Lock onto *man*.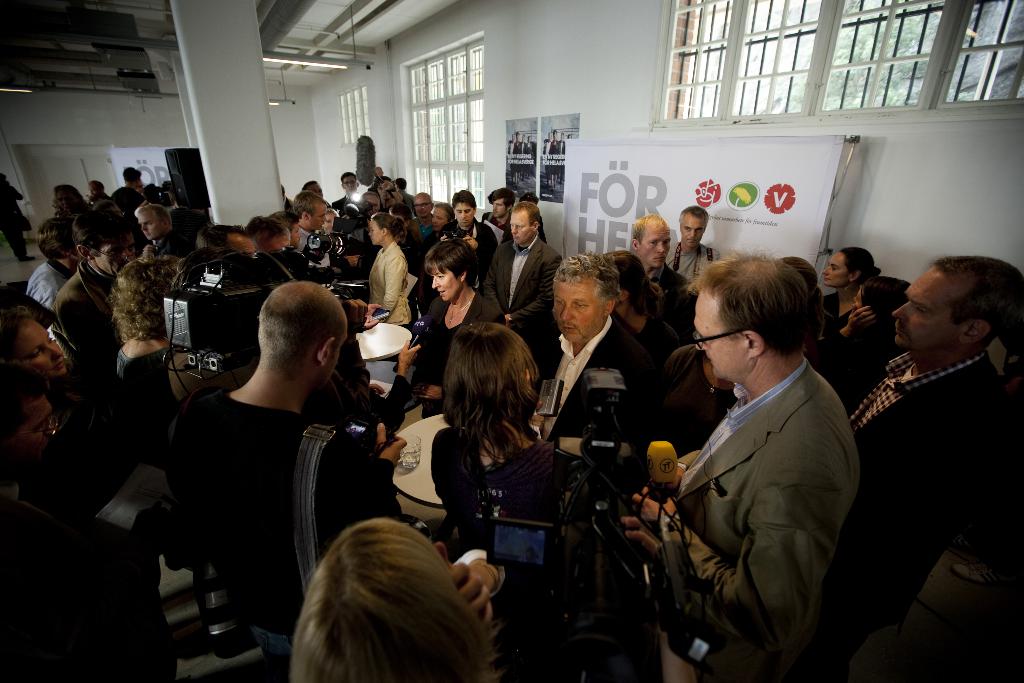
Locked: BBox(480, 187, 516, 245).
